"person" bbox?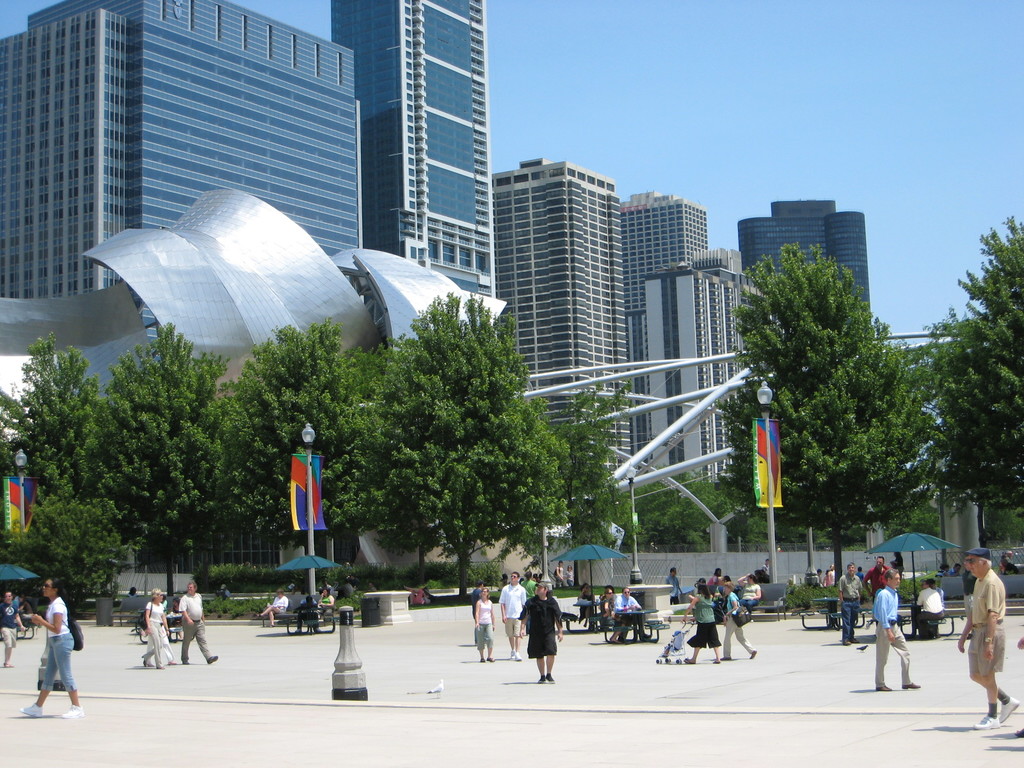
region(721, 586, 755, 657)
